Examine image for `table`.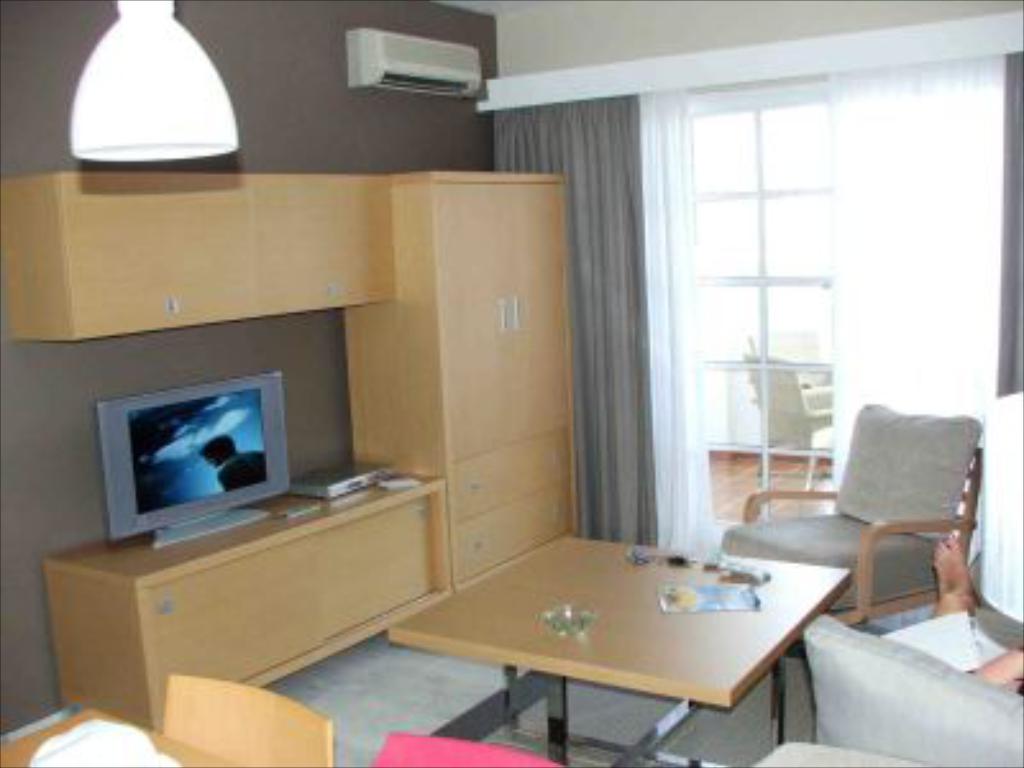
Examination result: bbox(399, 530, 819, 763).
